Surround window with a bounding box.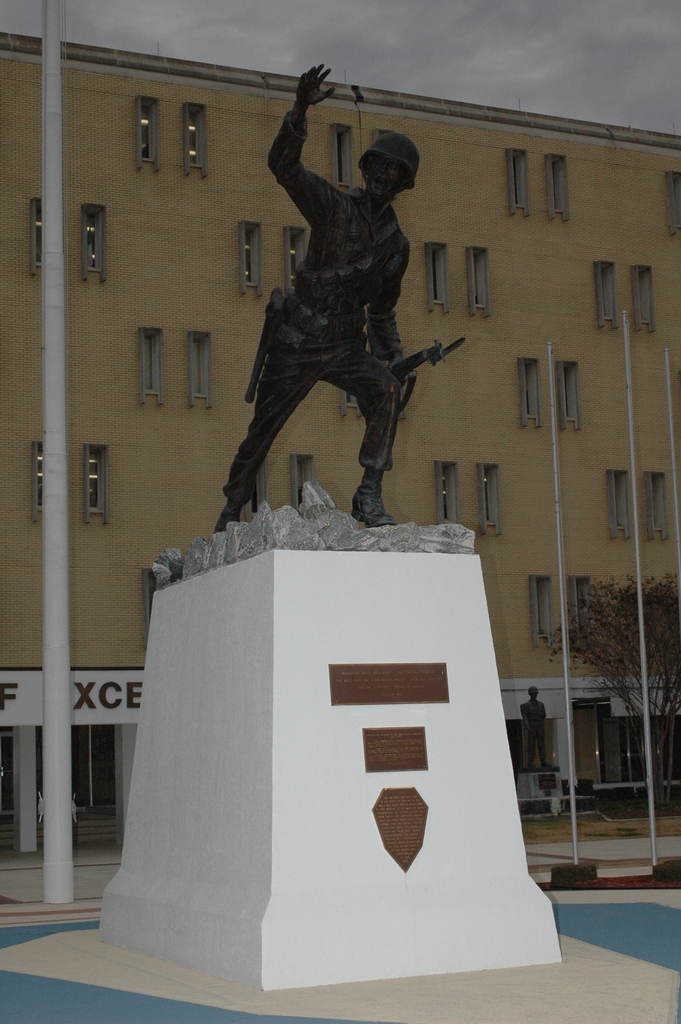
[left=628, top=257, right=662, bottom=339].
